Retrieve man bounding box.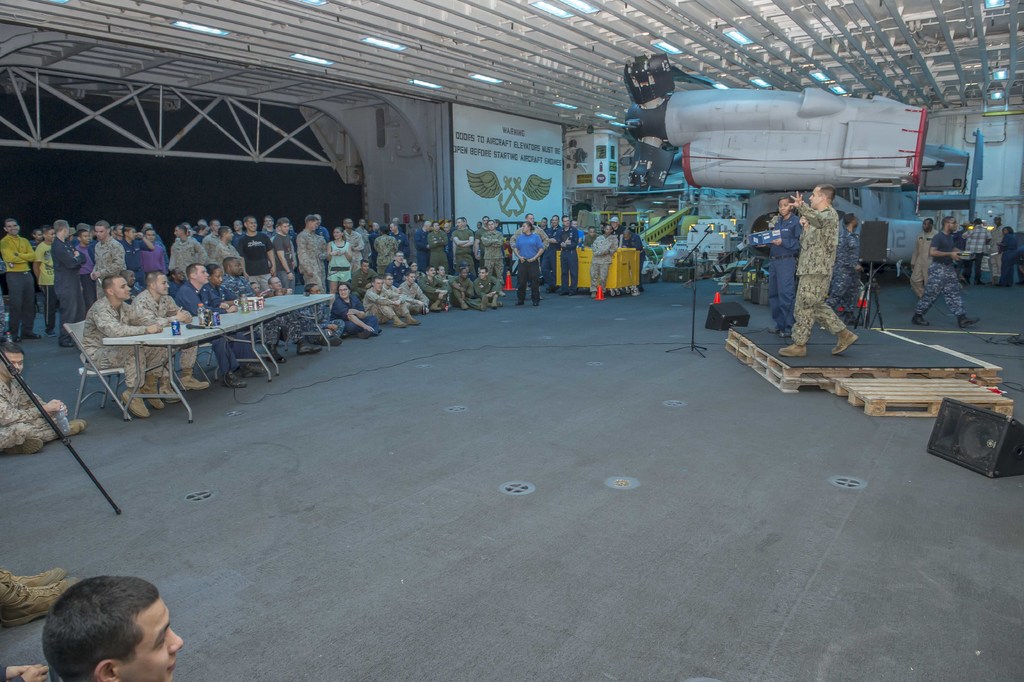
Bounding box: [left=202, top=217, right=225, bottom=254].
